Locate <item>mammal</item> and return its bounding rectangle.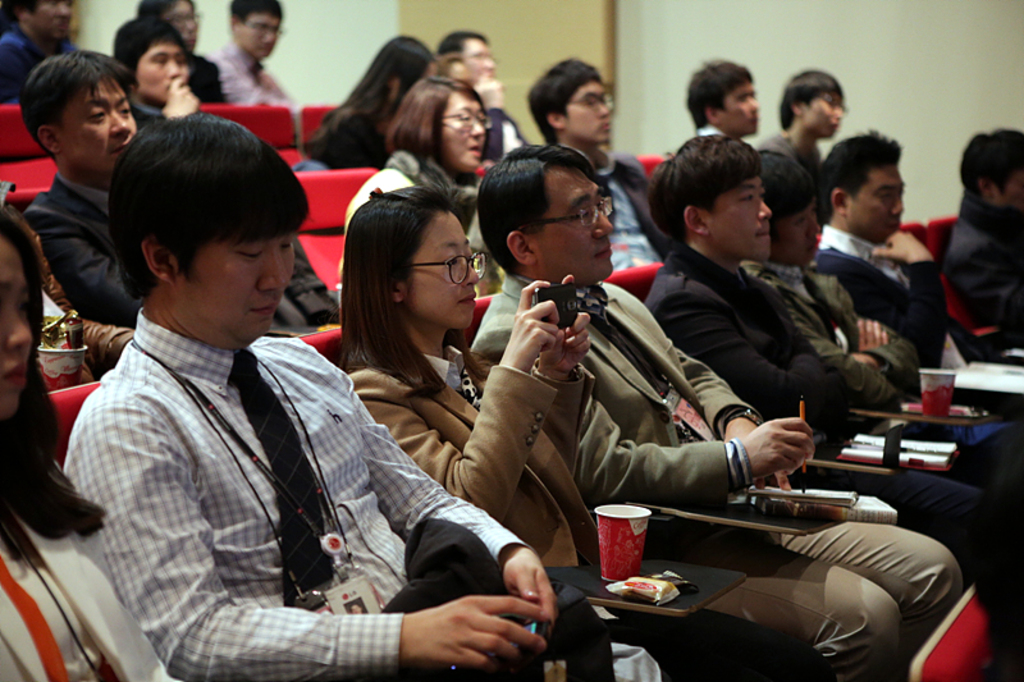
(x1=942, y1=132, x2=1023, y2=334).
